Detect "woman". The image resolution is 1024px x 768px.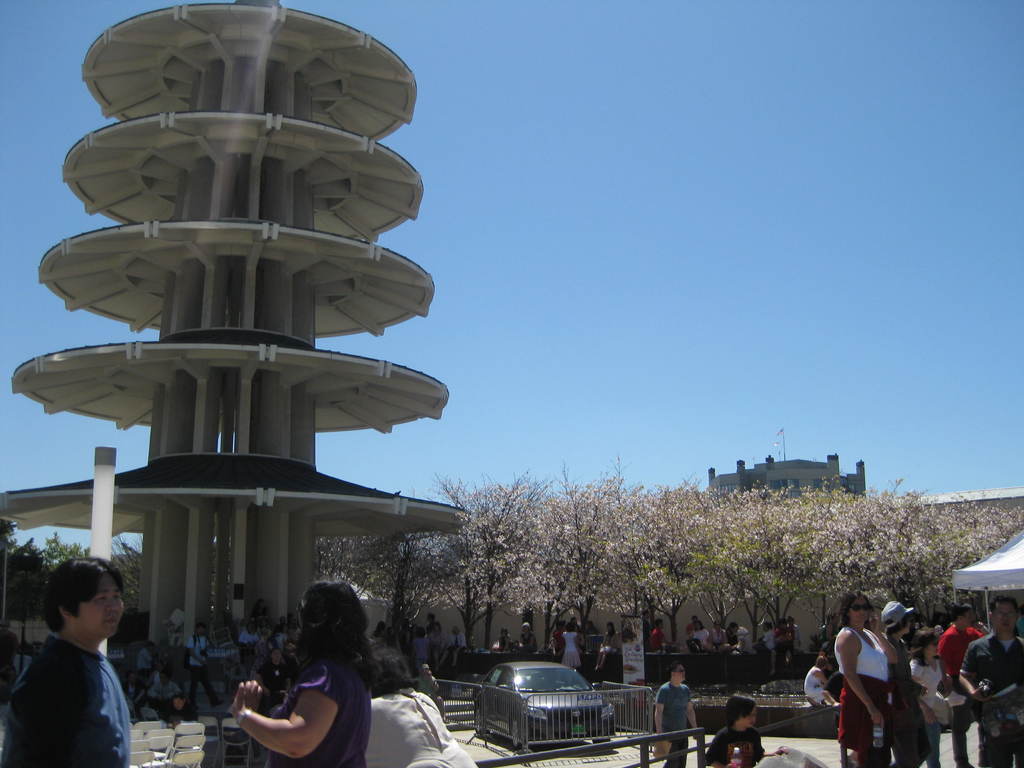
[x1=703, y1=623, x2=734, y2=653].
